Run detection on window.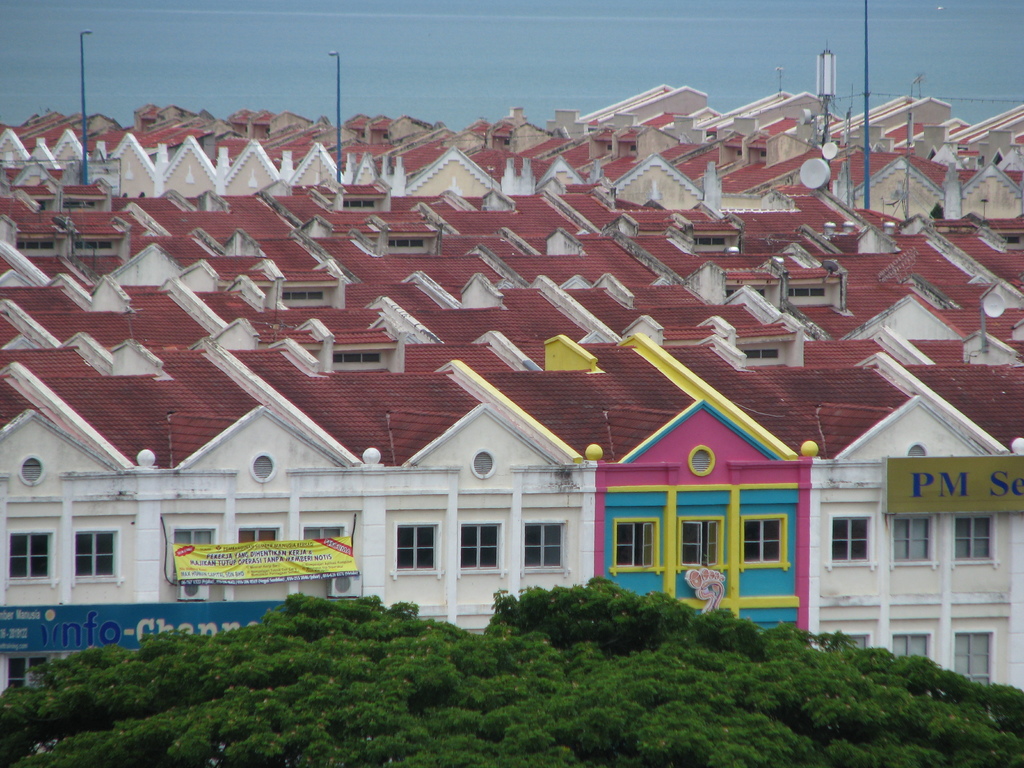
Result: bbox(387, 239, 427, 246).
